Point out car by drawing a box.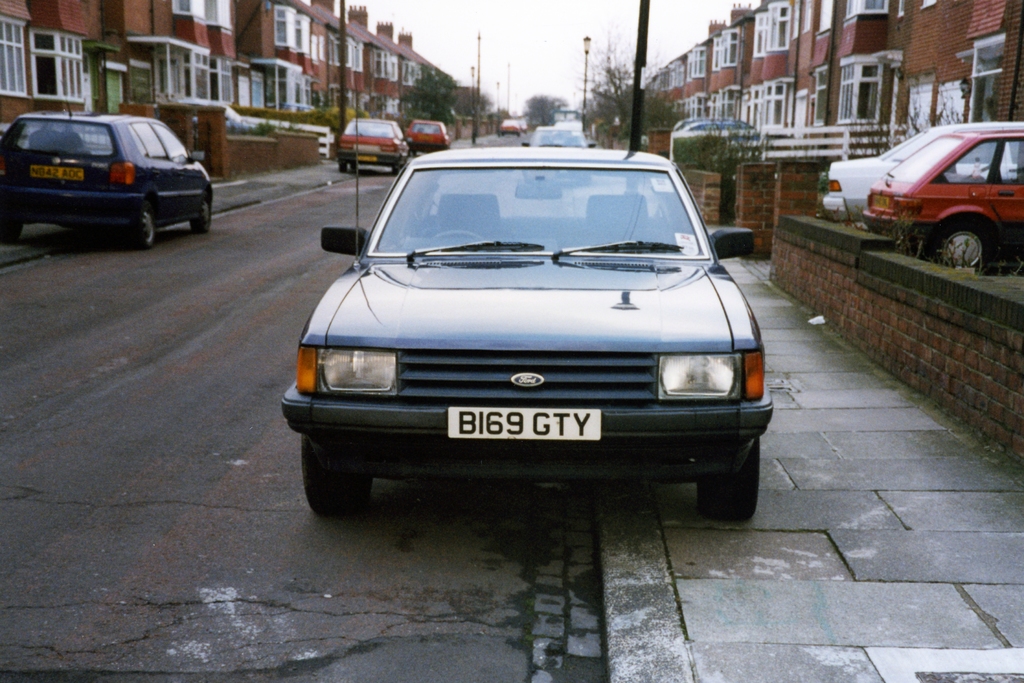
l=680, t=124, r=757, b=152.
